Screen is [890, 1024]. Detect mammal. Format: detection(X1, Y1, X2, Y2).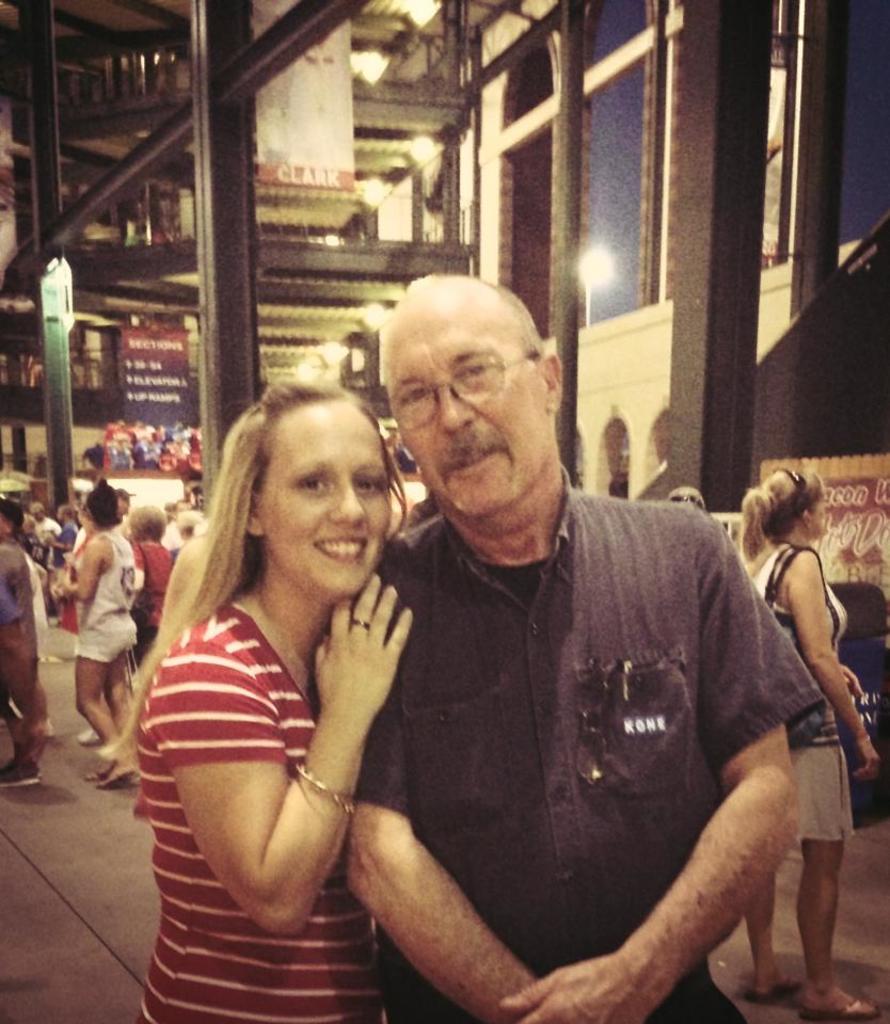
detection(348, 266, 827, 1023).
